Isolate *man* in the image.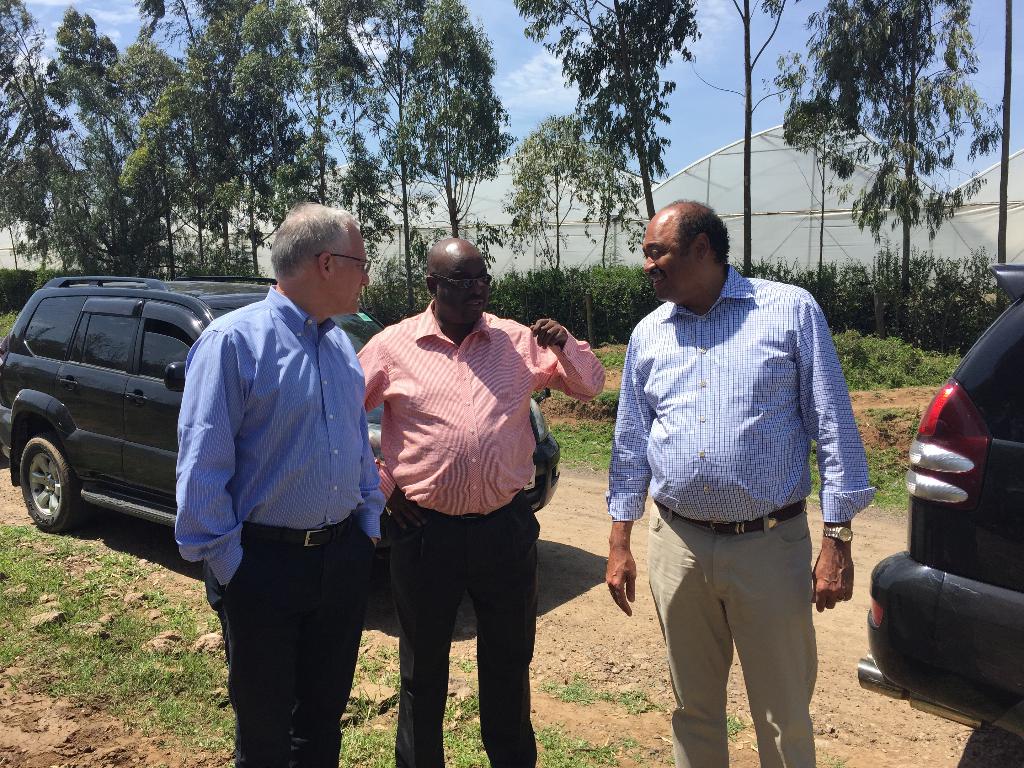
Isolated region: 164:198:387:767.
